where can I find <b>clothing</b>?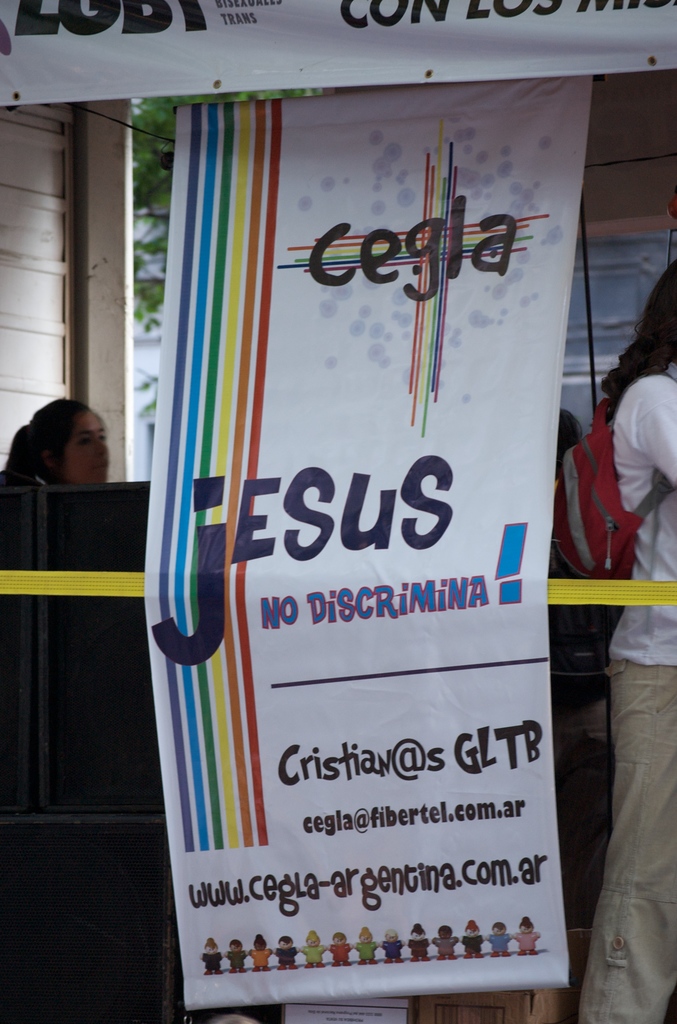
You can find it at bbox=(357, 942, 379, 961).
